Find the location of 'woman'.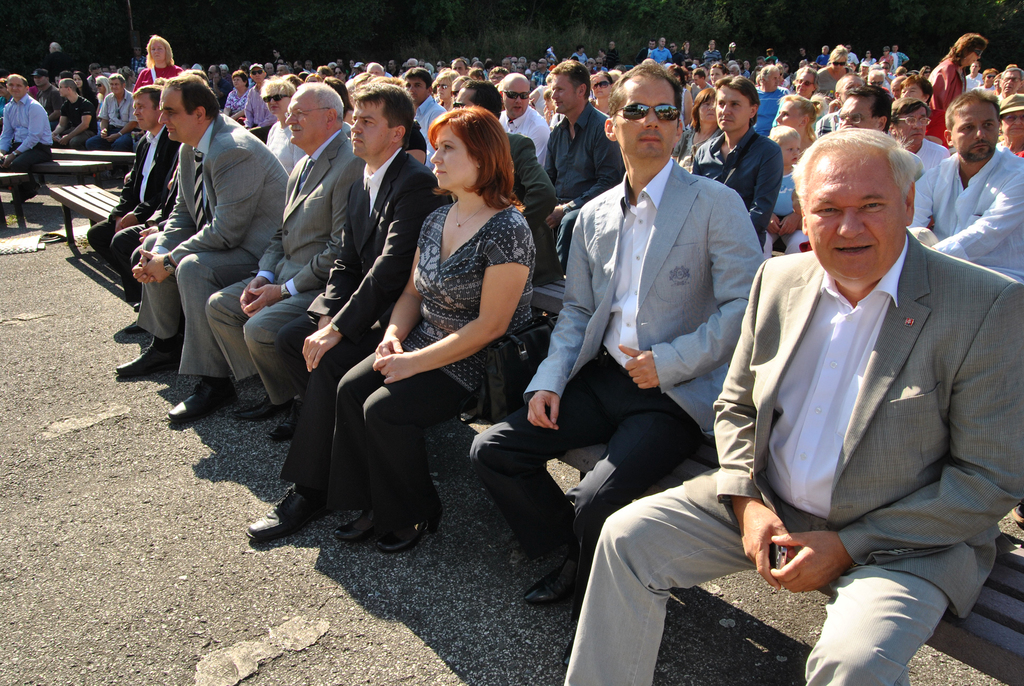
Location: 700/38/732/65.
